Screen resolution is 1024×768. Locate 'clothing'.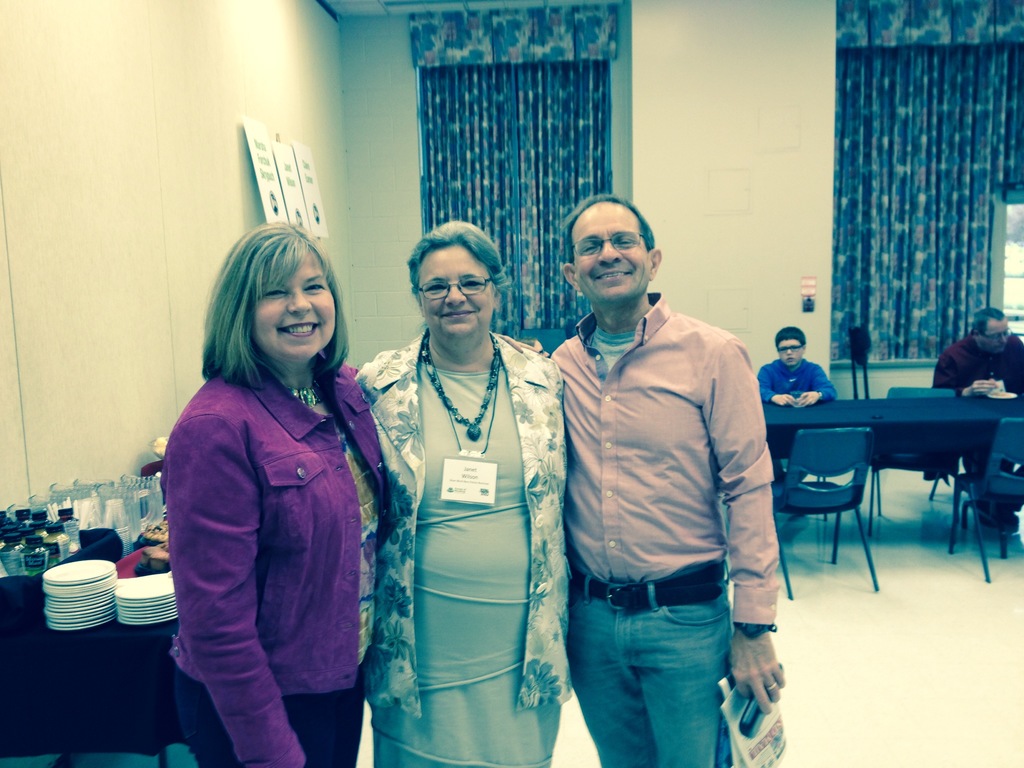
[x1=349, y1=333, x2=571, y2=767].
